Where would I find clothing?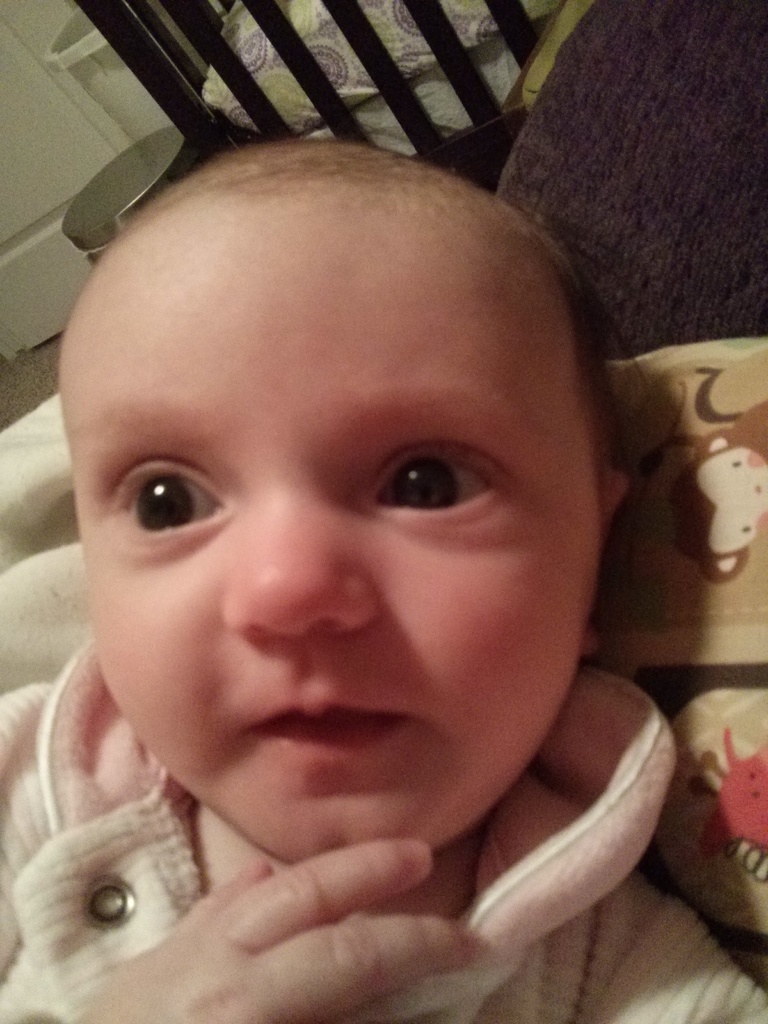
At box=[0, 637, 767, 1023].
